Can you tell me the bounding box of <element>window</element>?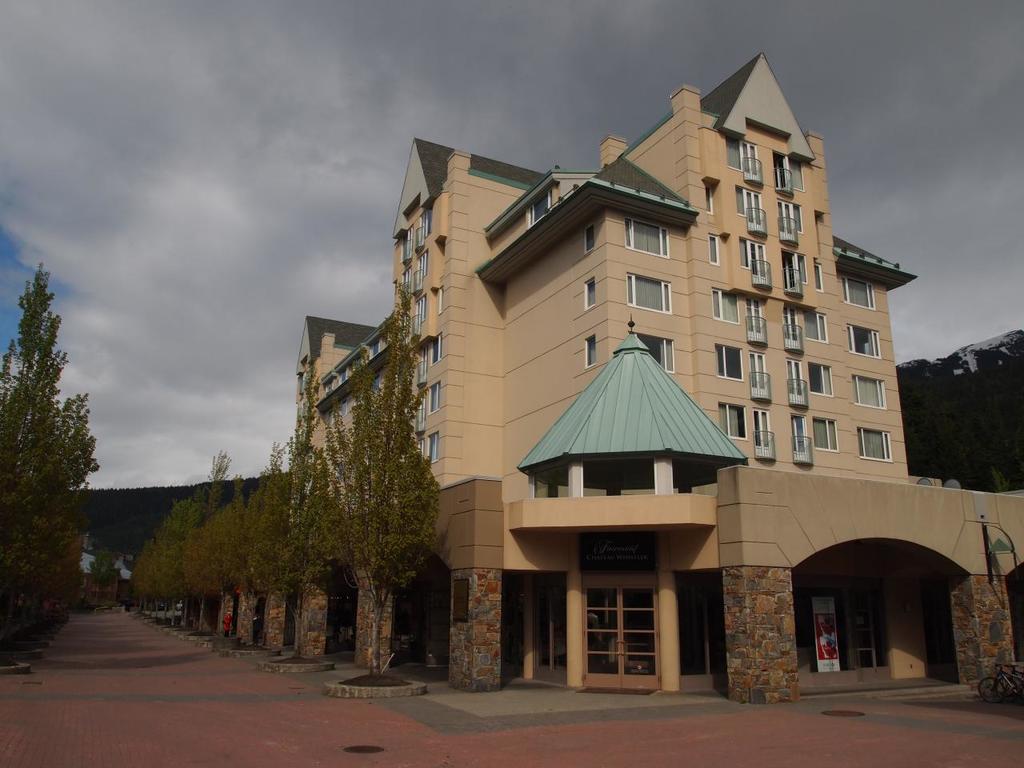
detection(797, 252, 809, 285).
